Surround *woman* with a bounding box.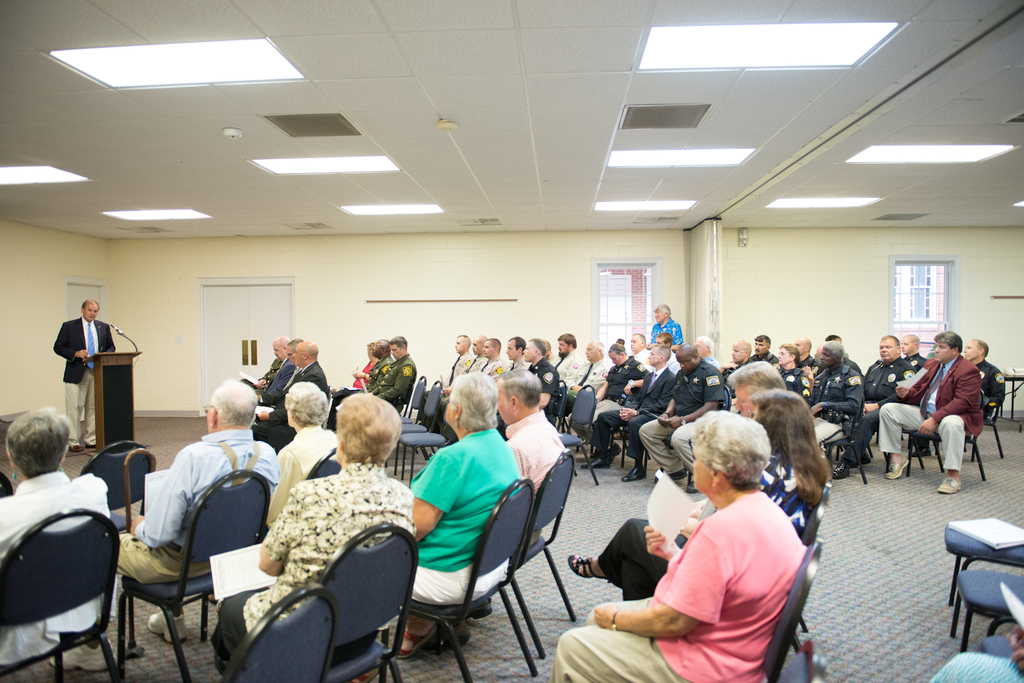
detection(342, 346, 385, 391).
